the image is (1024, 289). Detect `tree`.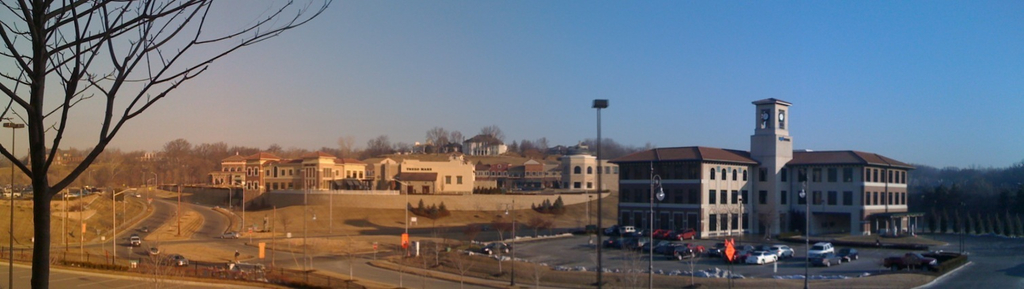
Detection: left=974, top=212, right=983, bottom=235.
